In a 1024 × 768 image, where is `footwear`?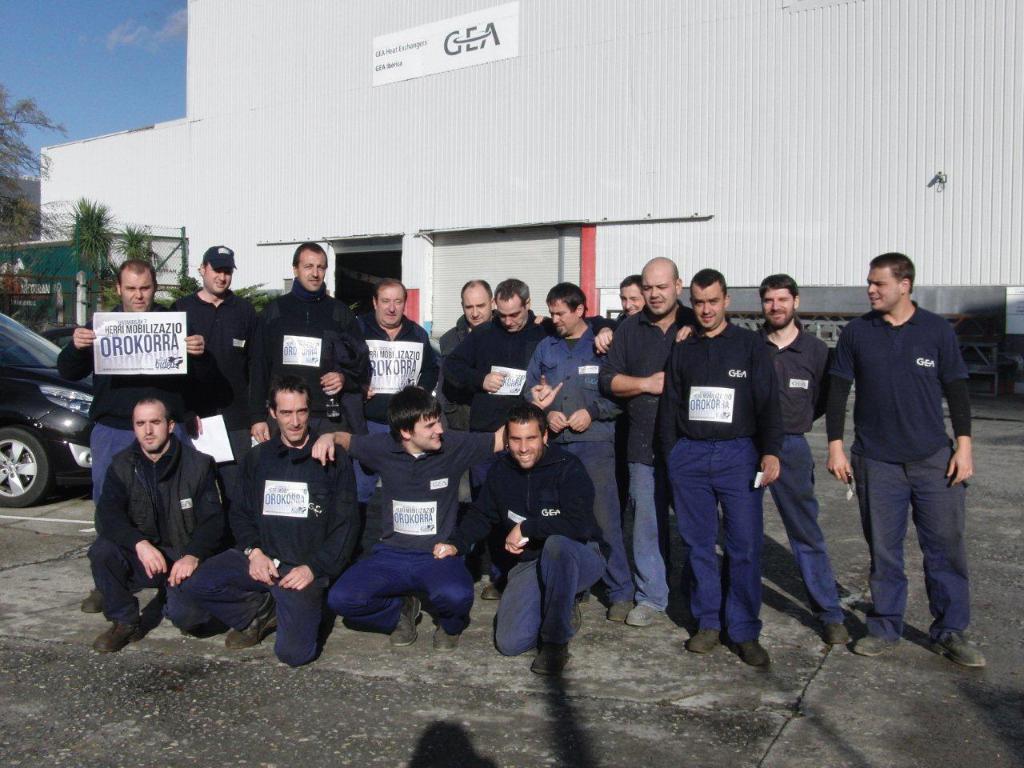
crop(92, 620, 144, 652).
